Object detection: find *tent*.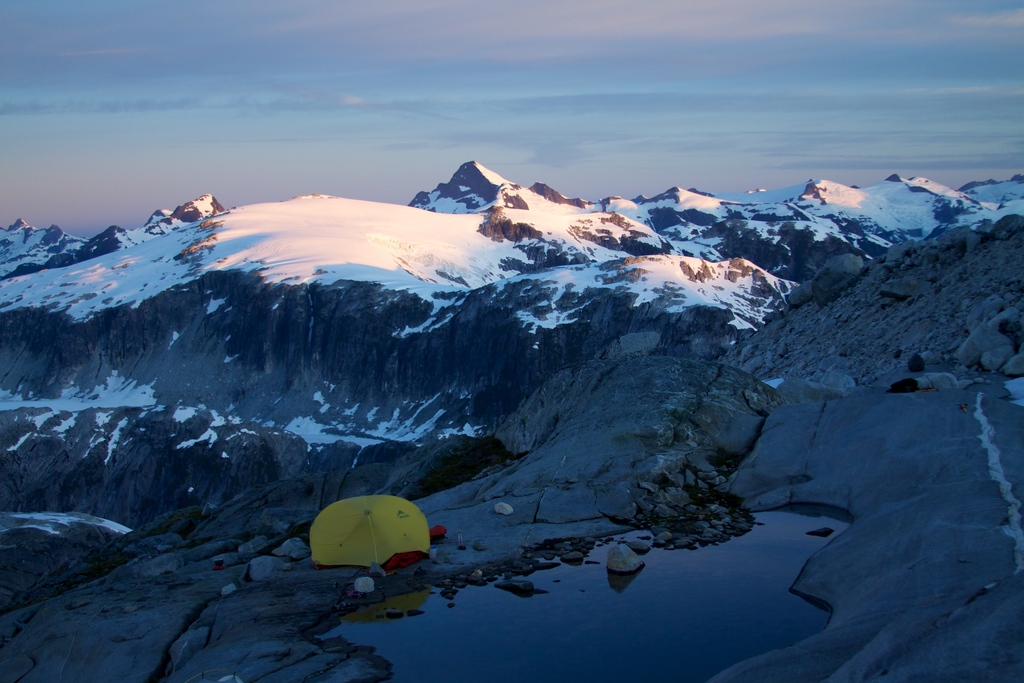
294,492,441,581.
